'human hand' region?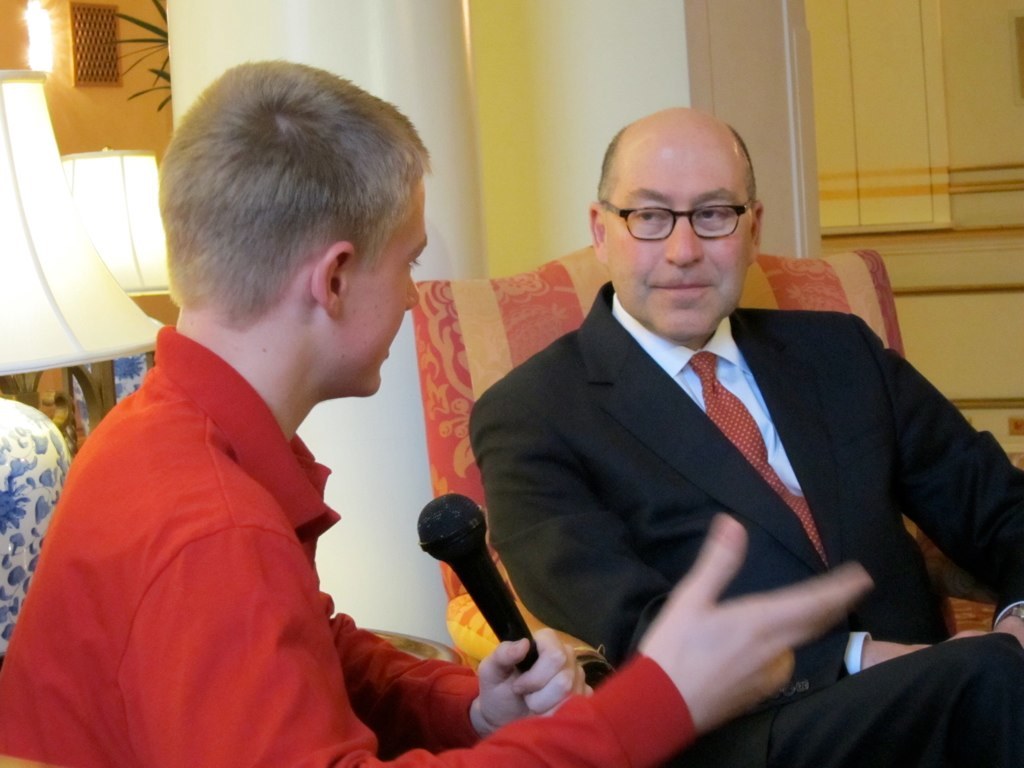
[478, 622, 597, 738]
